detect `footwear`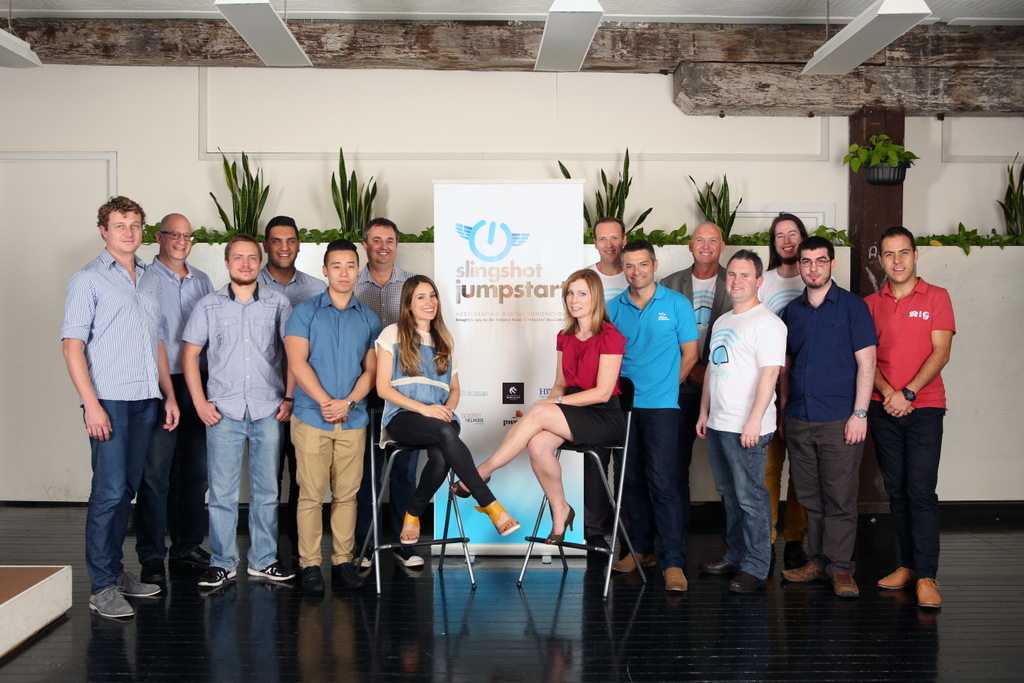
x1=394 y1=544 x2=424 y2=567
